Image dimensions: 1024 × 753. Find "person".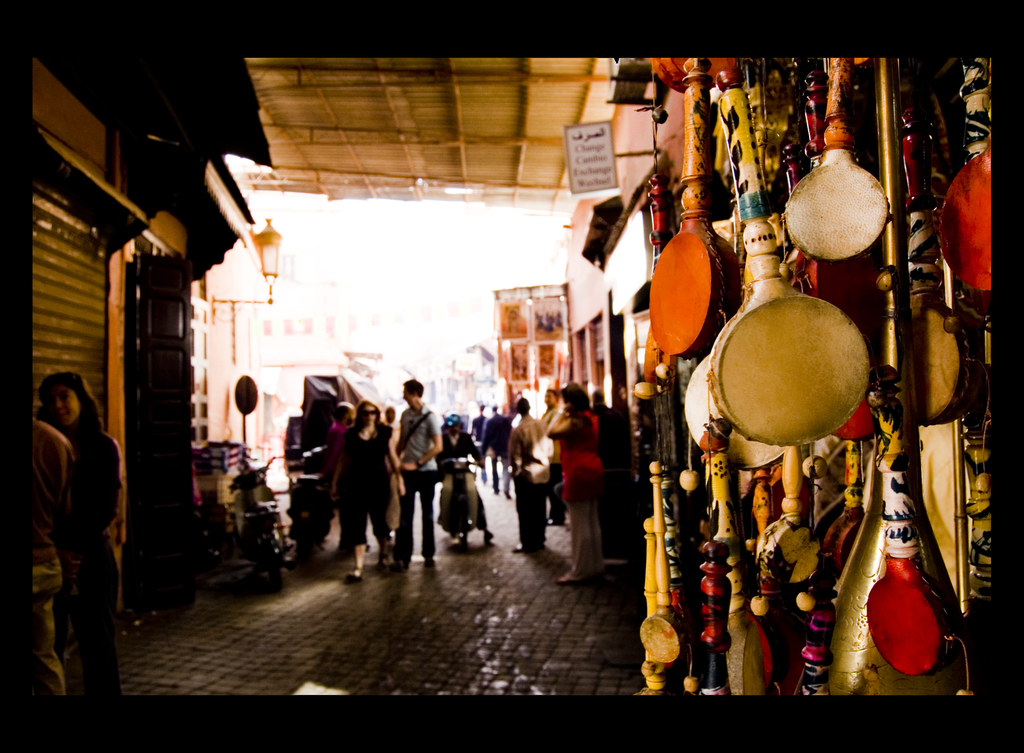
select_region(502, 398, 550, 556).
